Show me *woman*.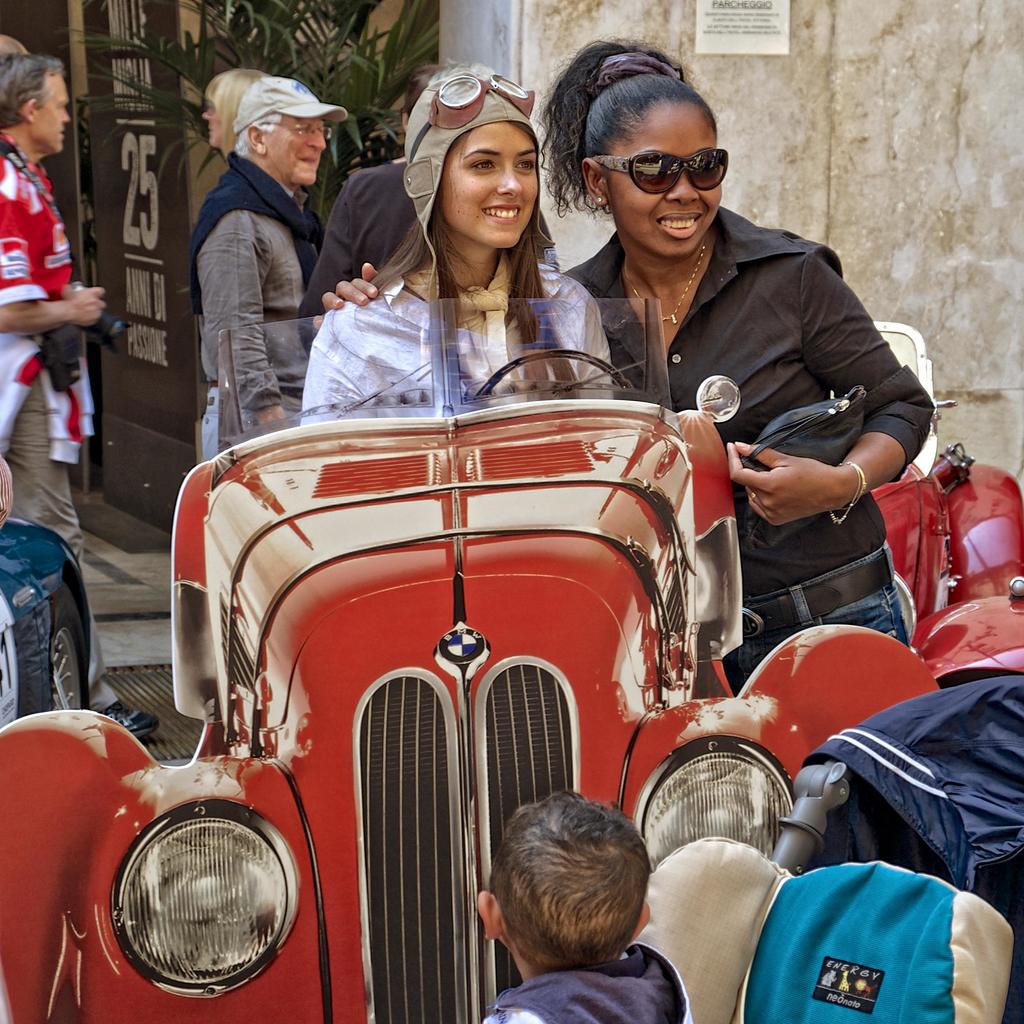
*woman* is here: Rect(532, 25, 938, 707).
